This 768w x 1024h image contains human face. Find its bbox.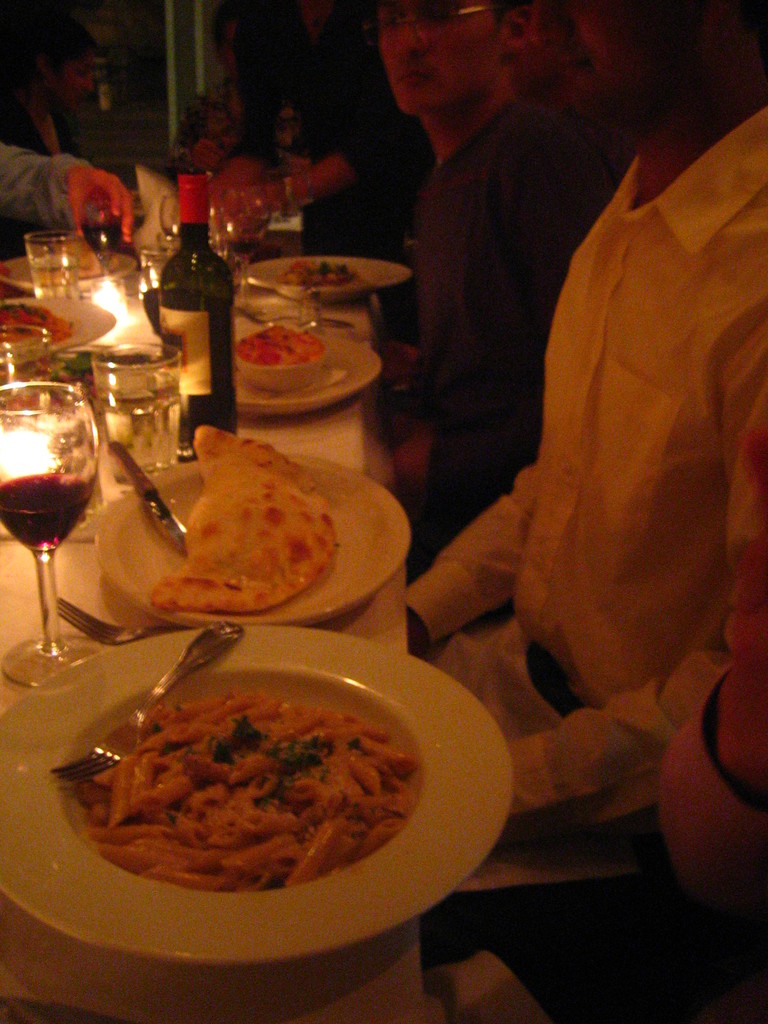
detection(533, 0, 684, 138).
